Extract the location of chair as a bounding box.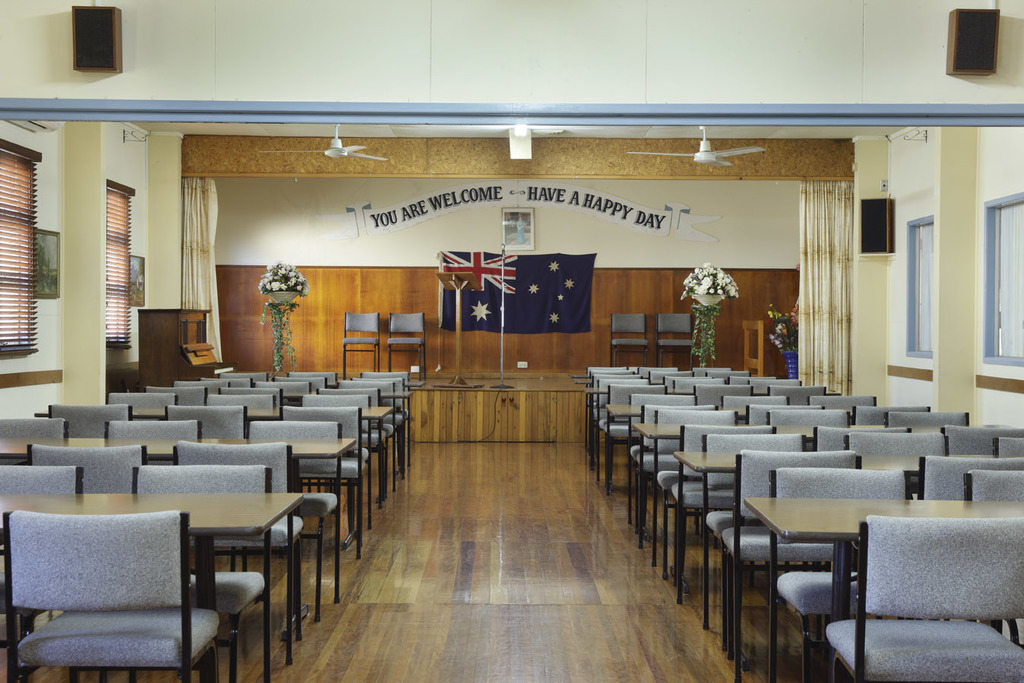
left=762, top=469, right=912, bottom=682.
